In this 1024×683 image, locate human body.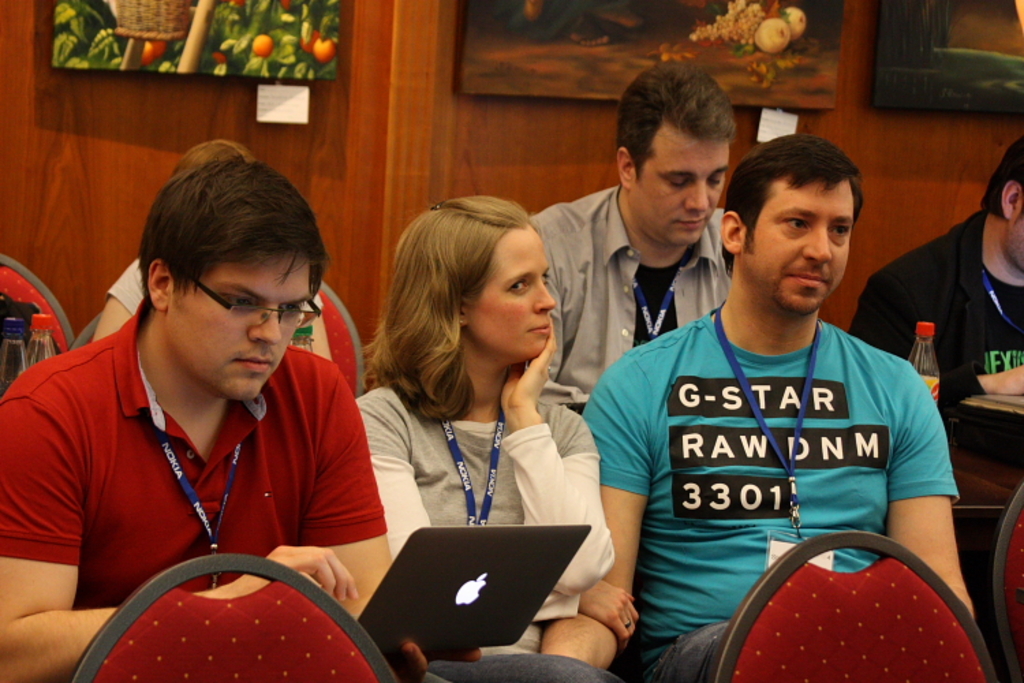
Bounding box: bbox=[584, 298, 978, 682].
